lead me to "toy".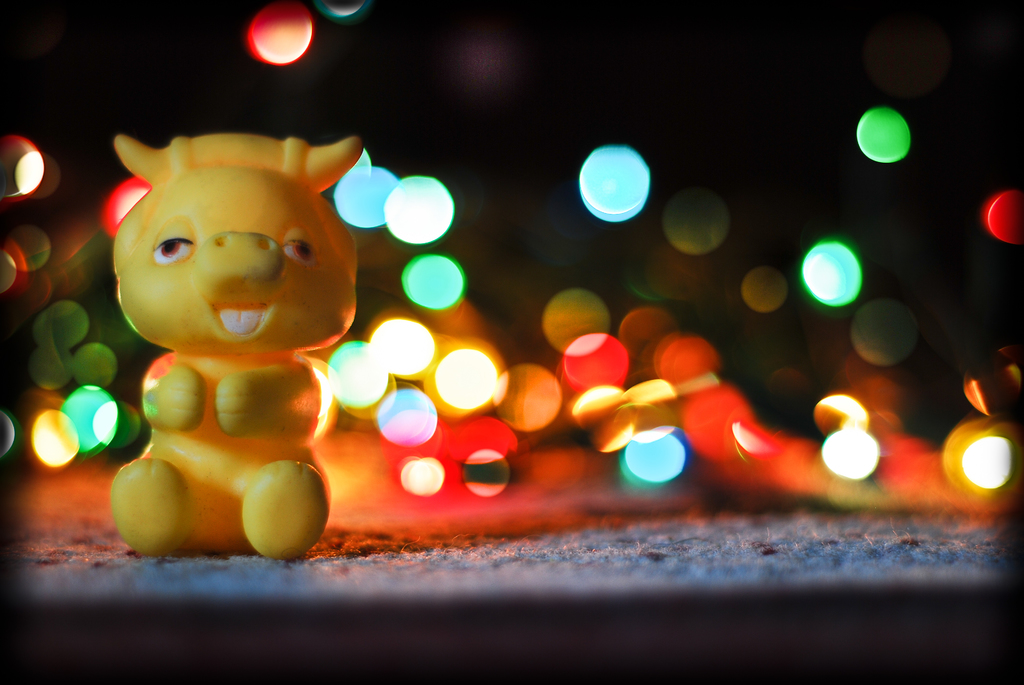
Lead to 97, 119, 386, 566.
